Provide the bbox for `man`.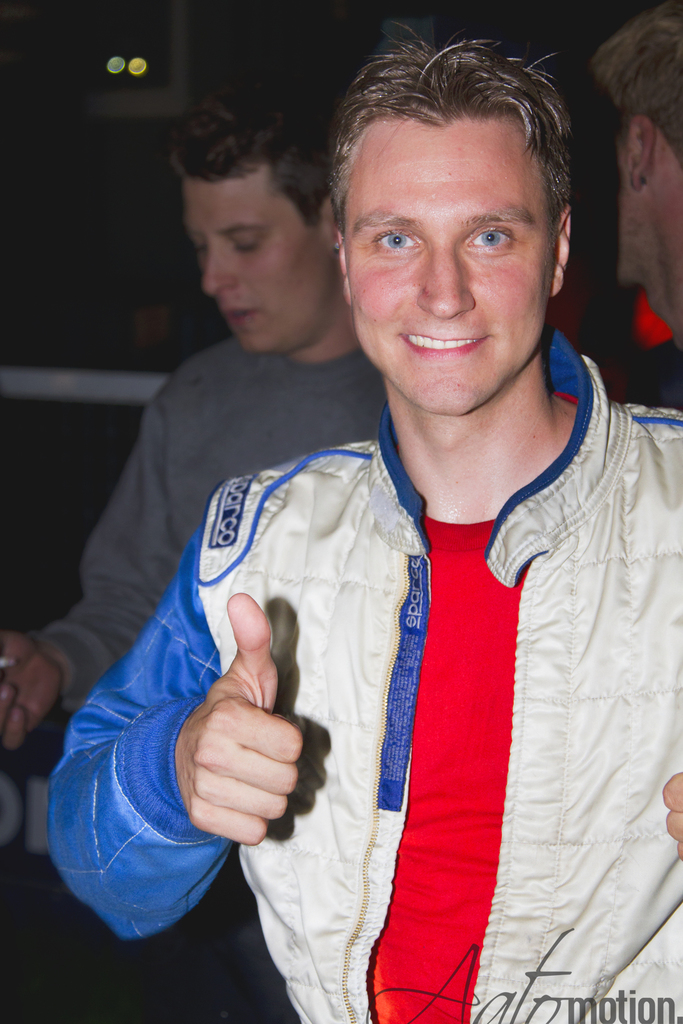
(0,81,422,1023).
